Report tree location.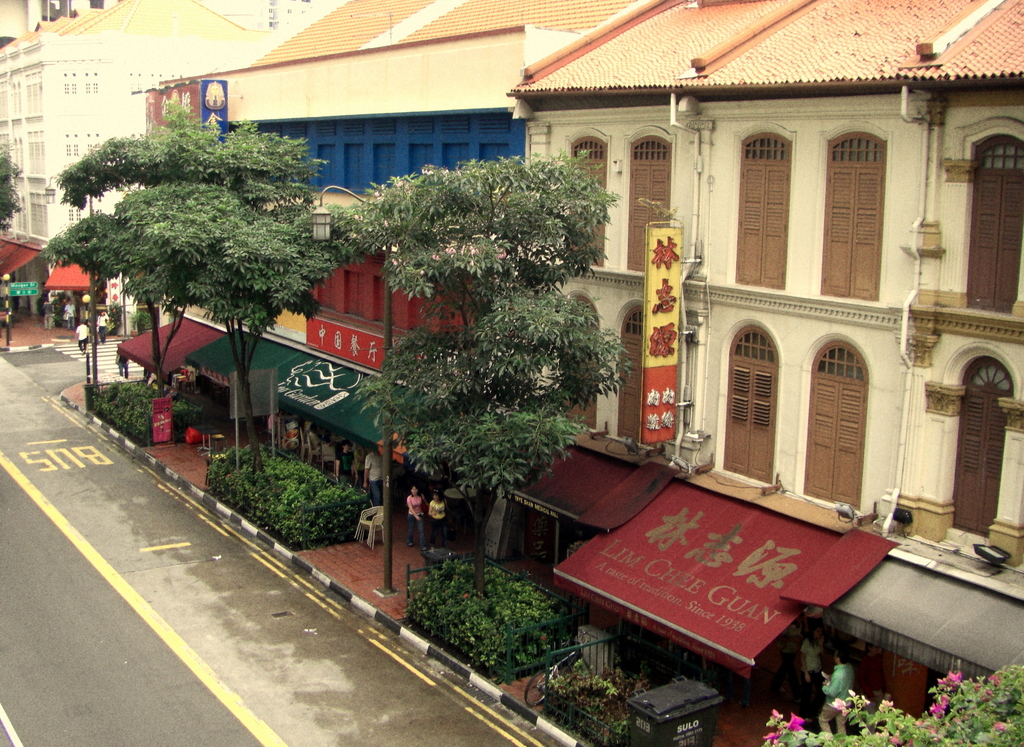
Report: <bbox>346, 108, 627, 566</bbox>.
